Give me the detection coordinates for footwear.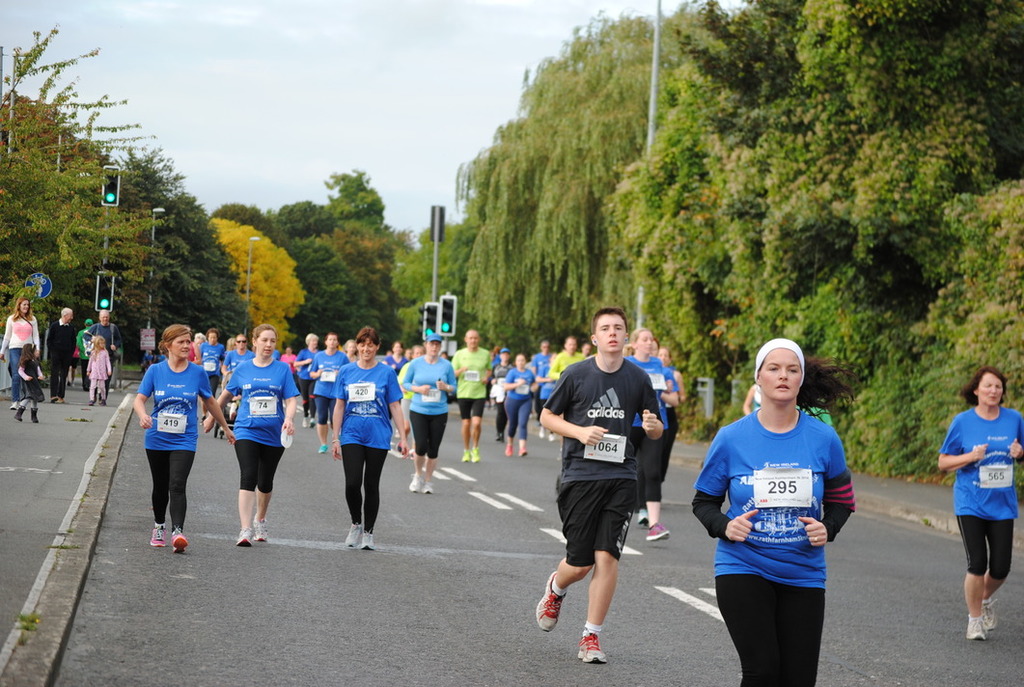
(29, 404, 42, 428).
